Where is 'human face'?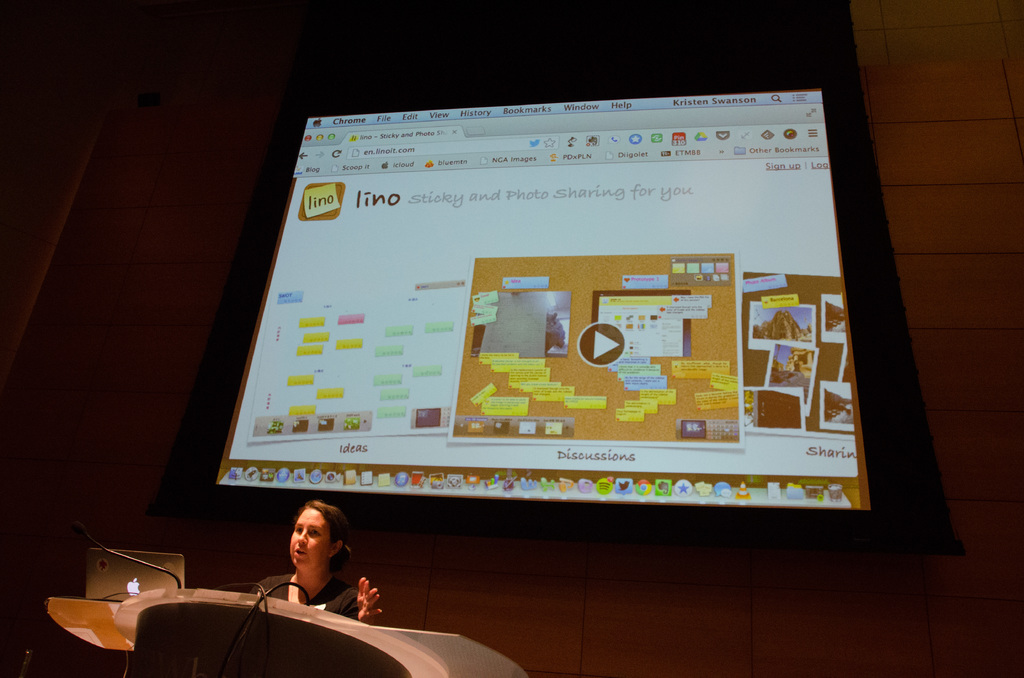
locate(291, 512, 328, 565).
